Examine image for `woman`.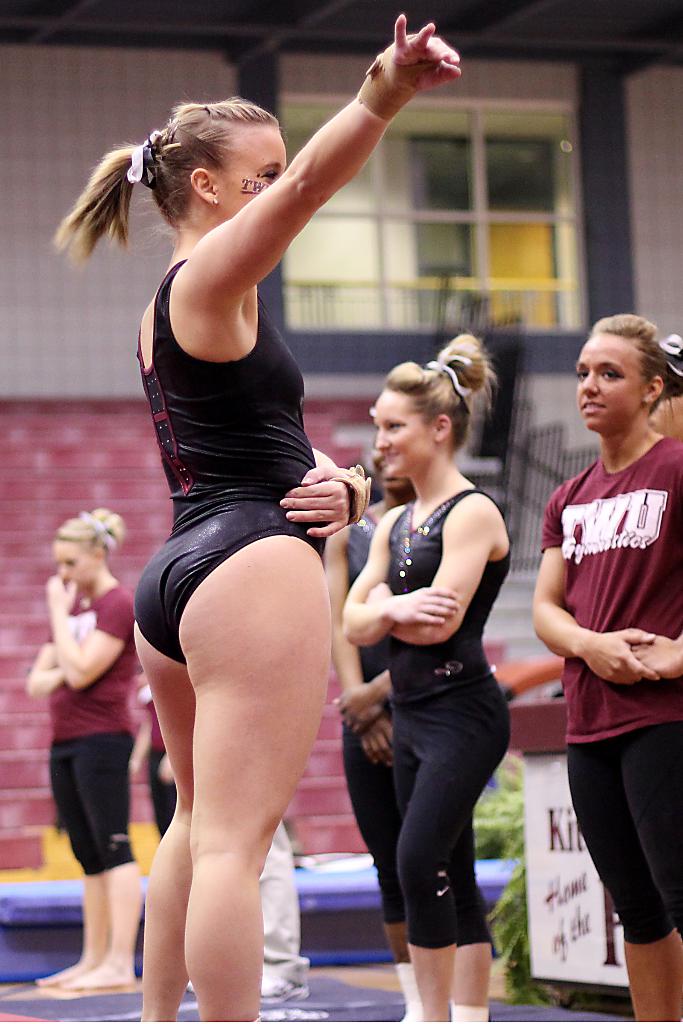
Examination result: [534, 310, 682, 1023].
